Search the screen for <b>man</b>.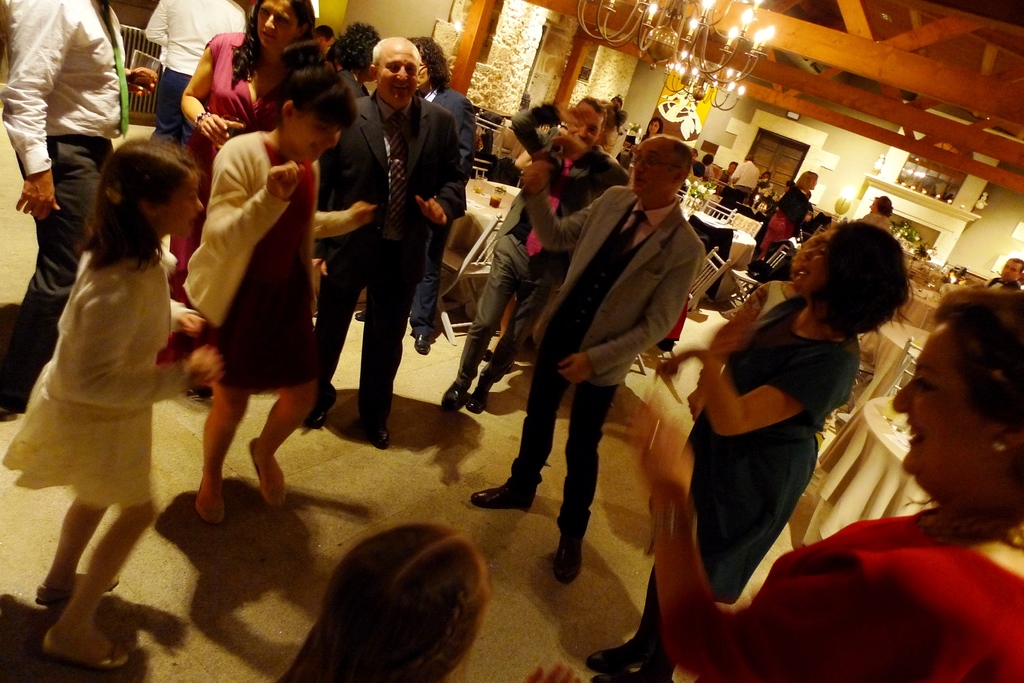
Found at pyautogui.locateOnScreen(467, 133, 707, 586).
